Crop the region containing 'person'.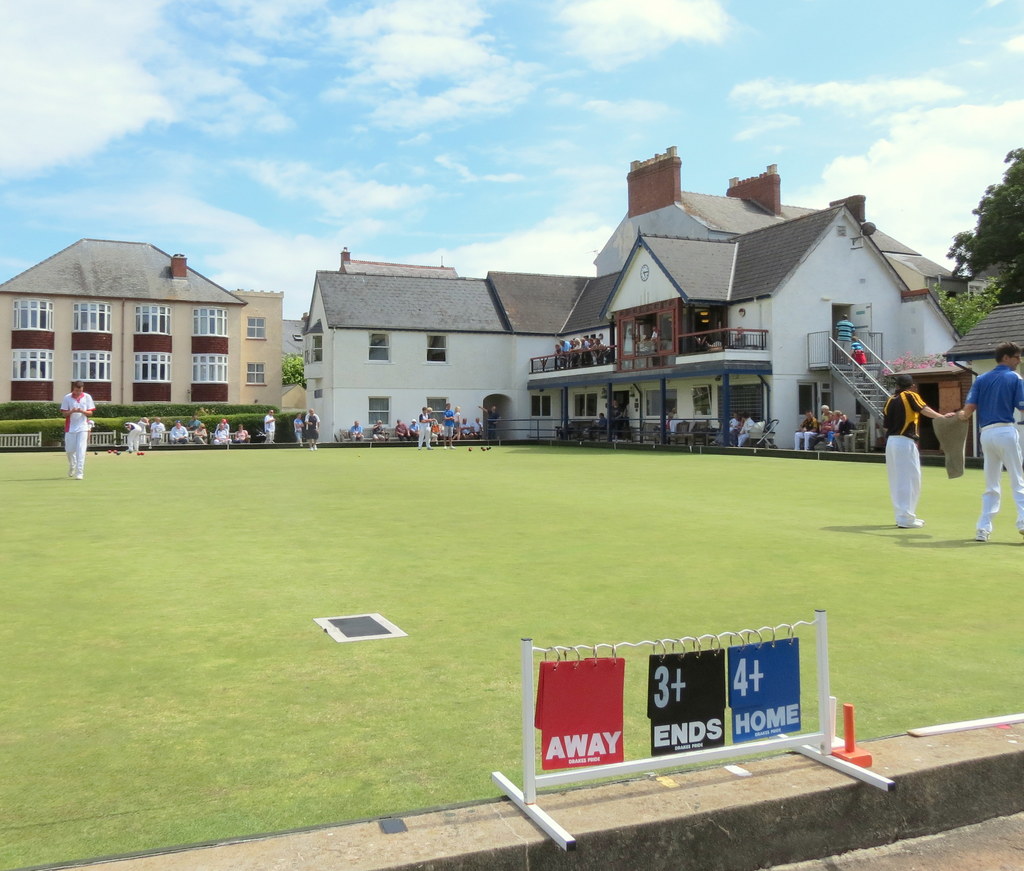
Crop region: region(651, 411, 675, 444).
